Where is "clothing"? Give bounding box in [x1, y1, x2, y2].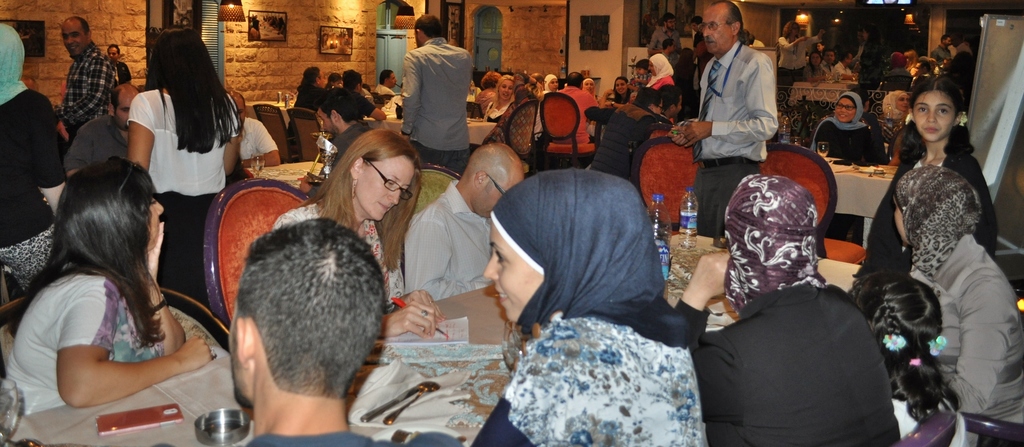
[8, 268, 134, 428].
